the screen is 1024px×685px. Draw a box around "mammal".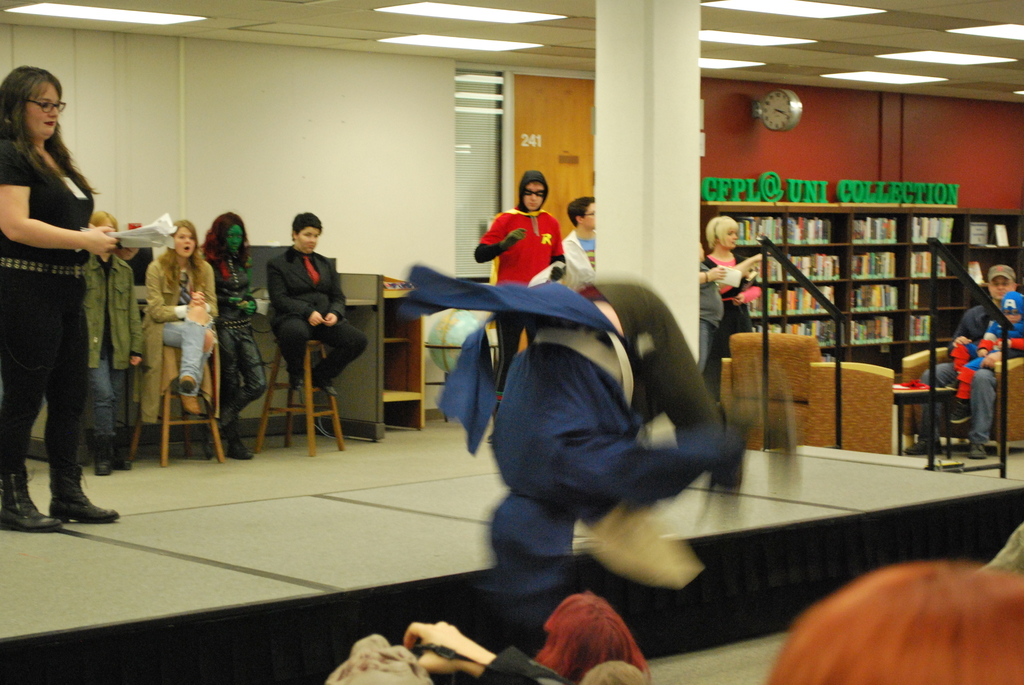
953:291:1023:429.
